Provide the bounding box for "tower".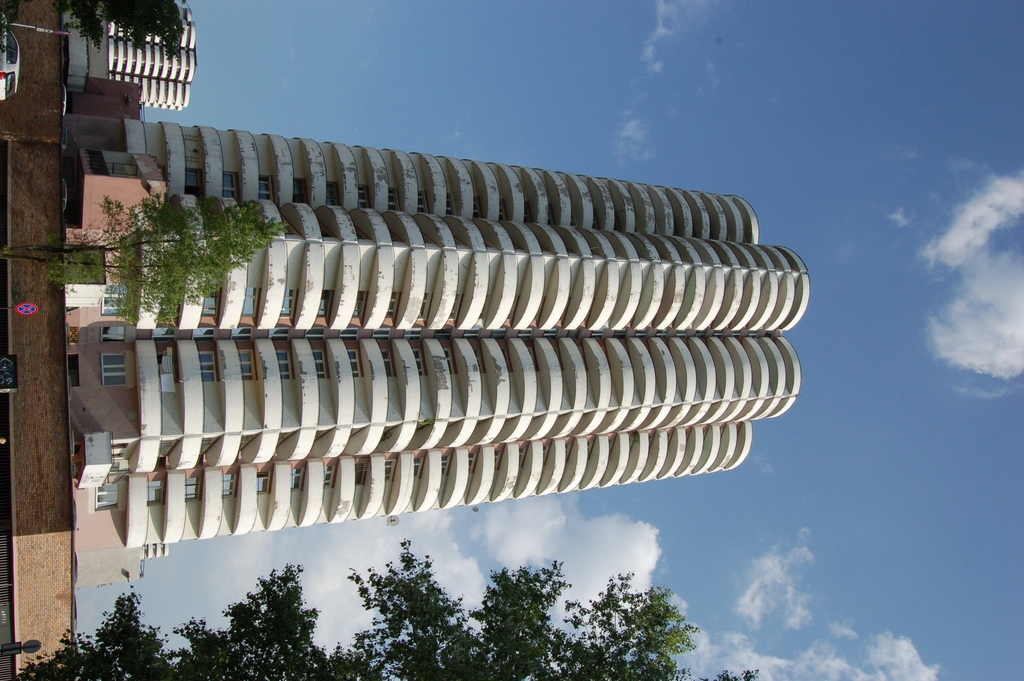
<box>59,117,809,589</box>.
